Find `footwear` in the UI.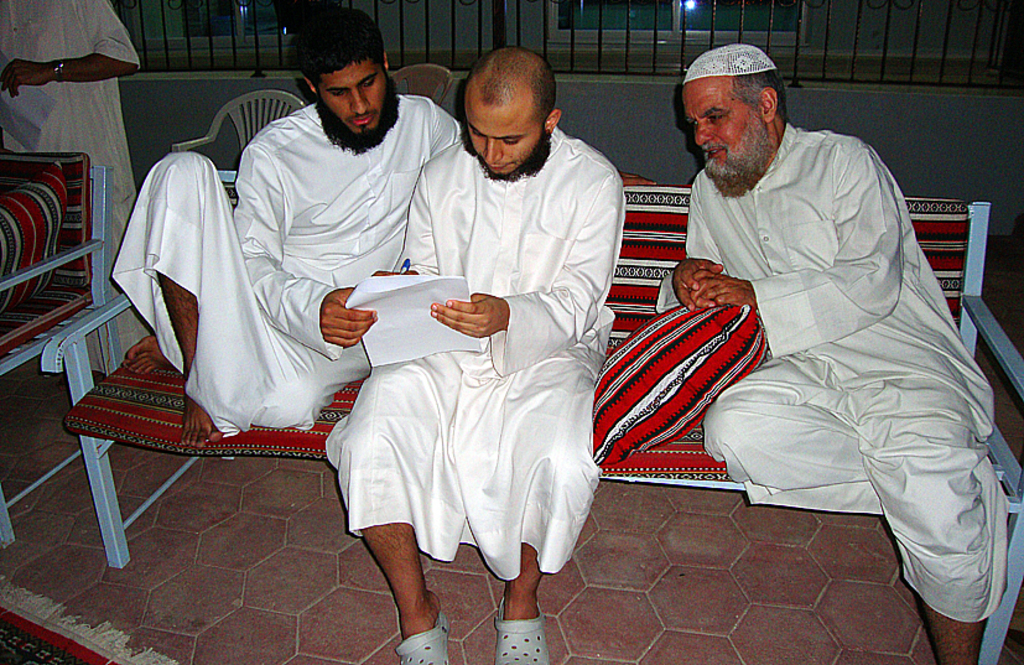
UI element at [497,609,540,664].
